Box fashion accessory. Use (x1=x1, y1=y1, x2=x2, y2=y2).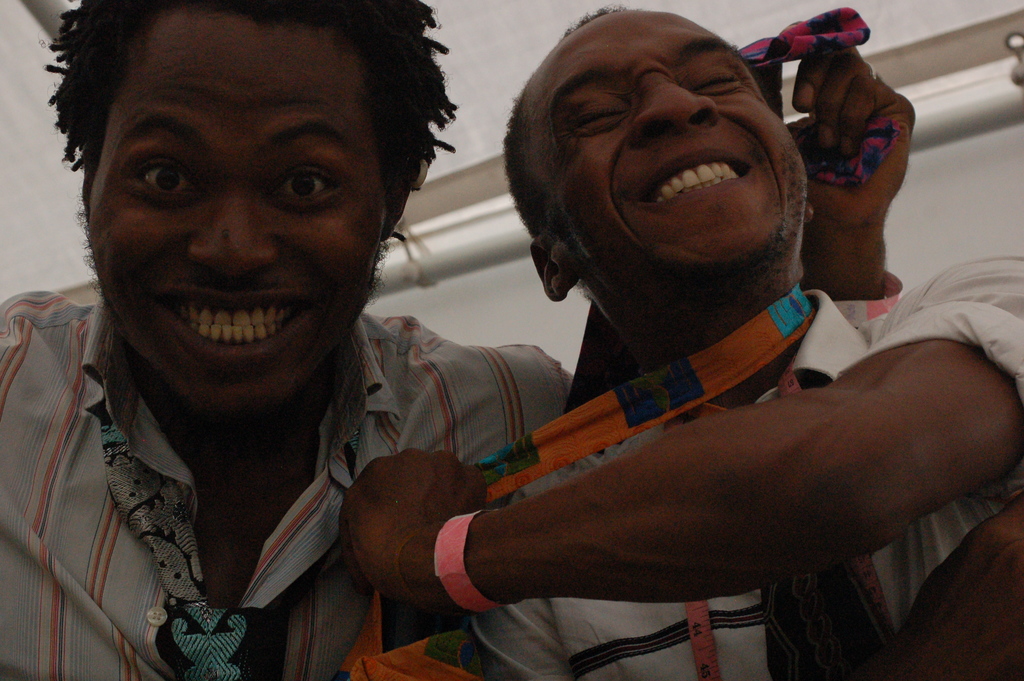
(x1=95, y1=416, x2=364, y2=680).
